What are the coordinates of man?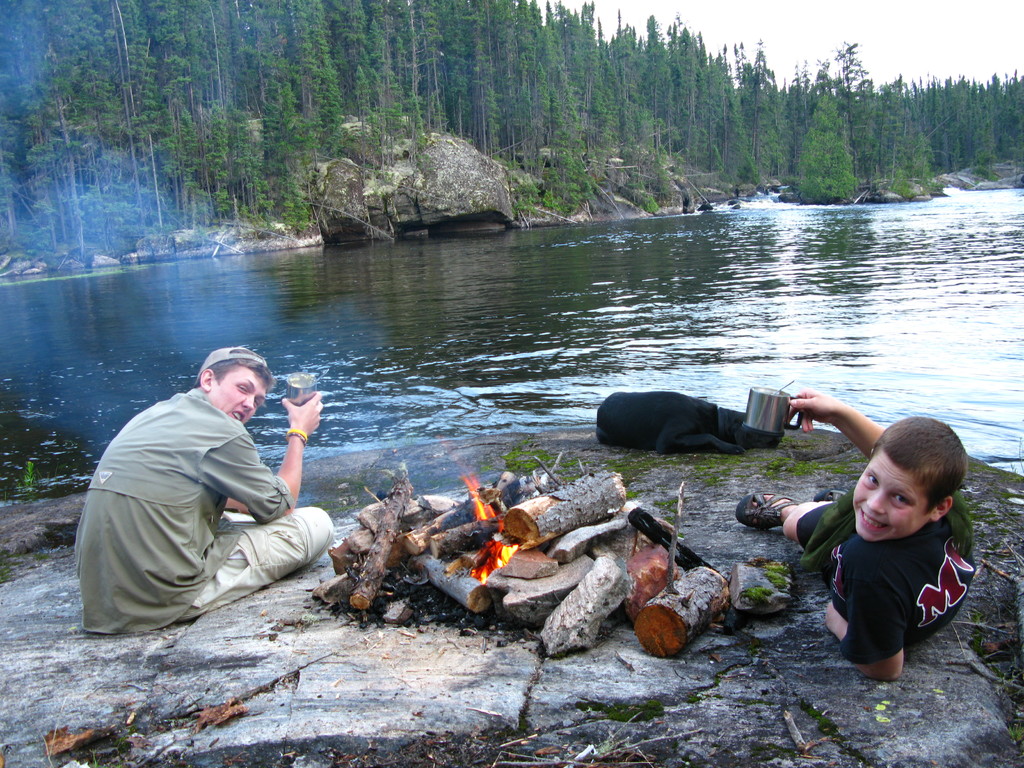
select_region(732, 384, 977, 688).
